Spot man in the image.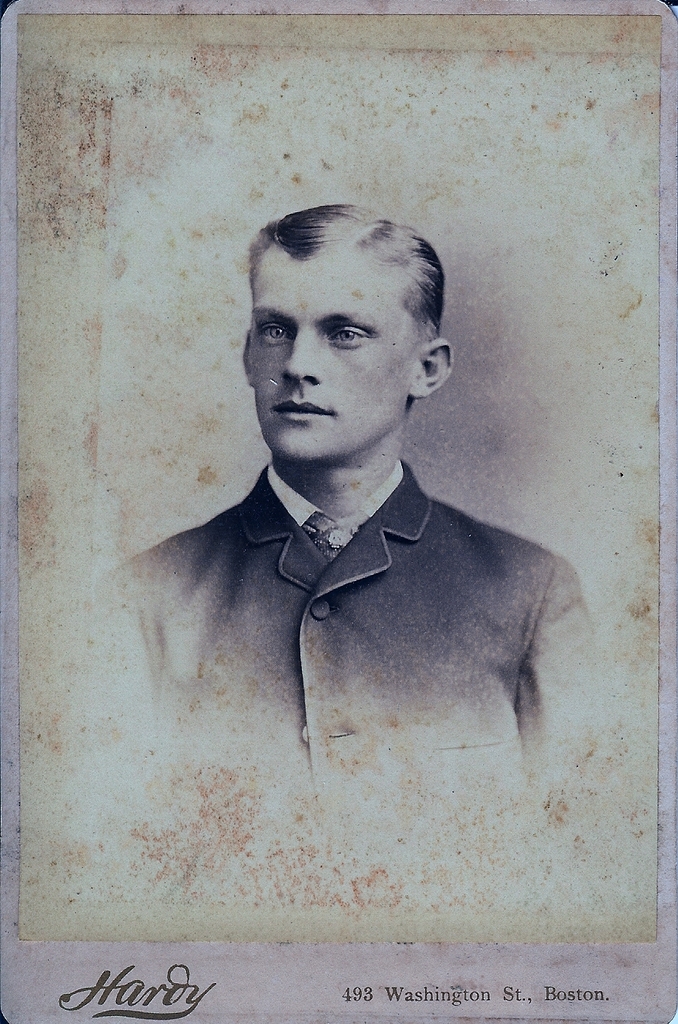
man found at left=101, top=227, right=605, bottom=822.
